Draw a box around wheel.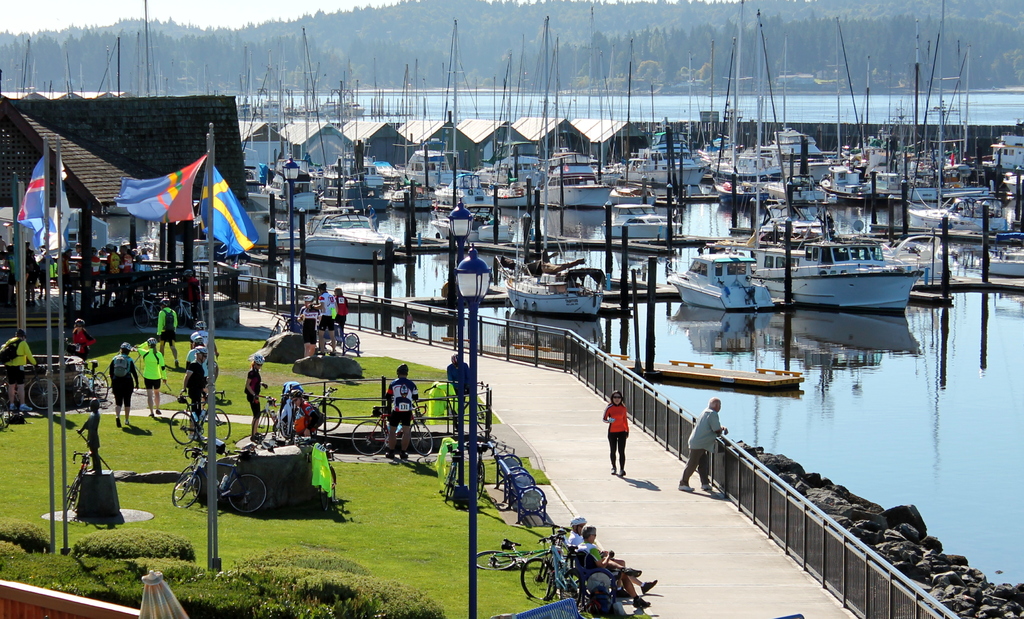
[474, 463, 484, 500].
